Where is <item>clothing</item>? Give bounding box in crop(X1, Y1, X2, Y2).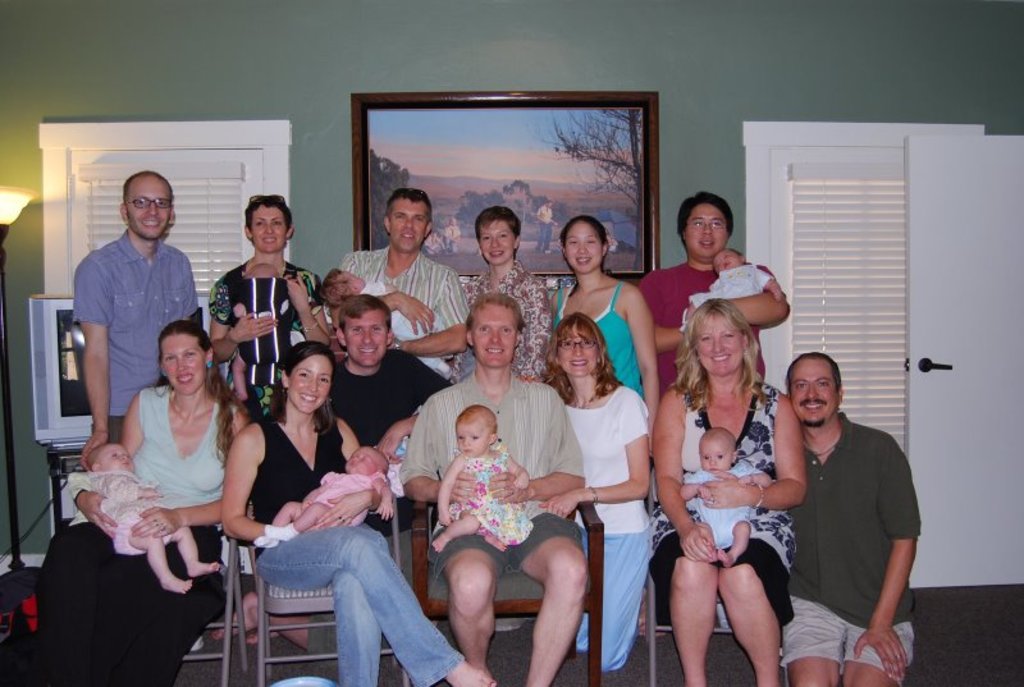
crop(646, 380, 796, 623).
